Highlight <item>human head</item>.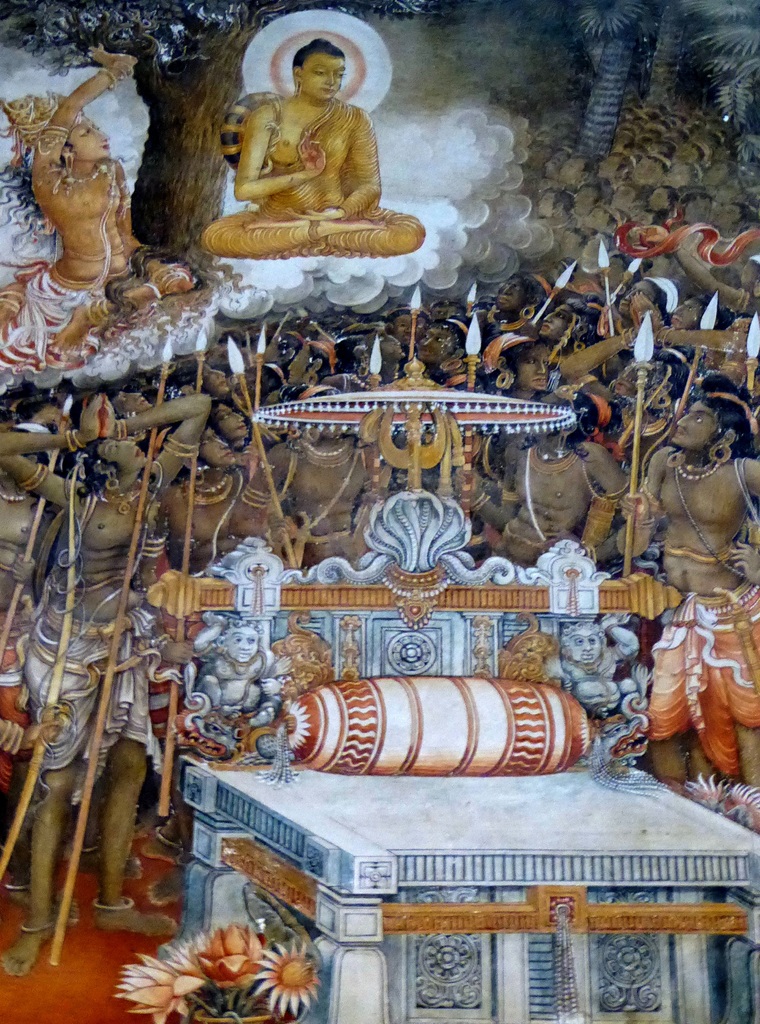
Highlighted region: select_region(535, 185, 573, 218).
